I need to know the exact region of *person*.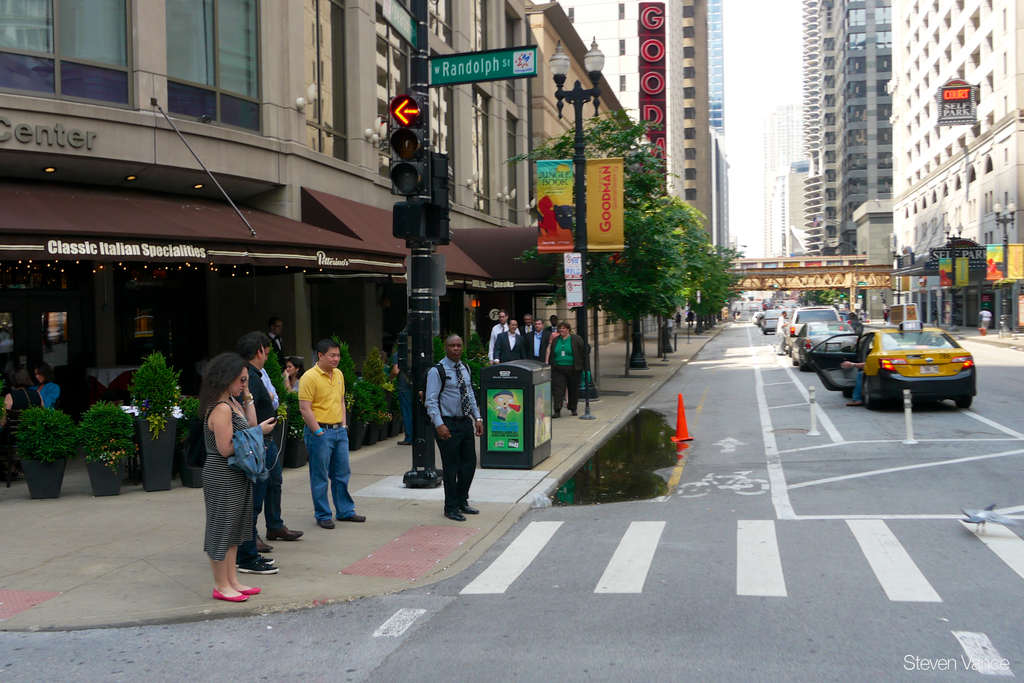
Region: [424, 330, 486, 524].
